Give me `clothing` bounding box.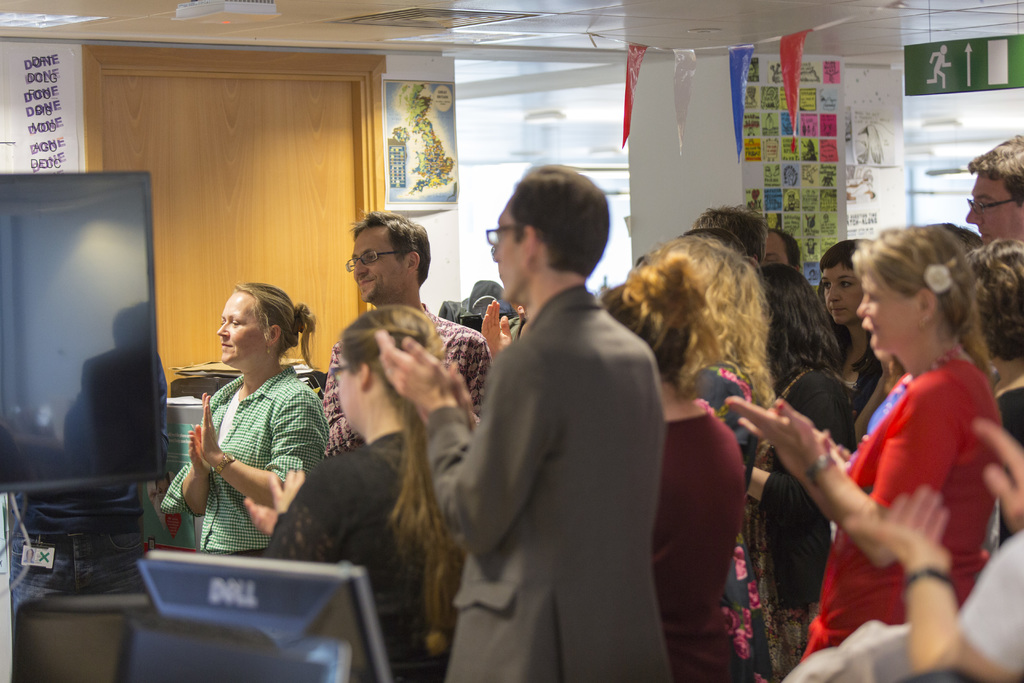
Rect(789, 527, 1023, 682).
